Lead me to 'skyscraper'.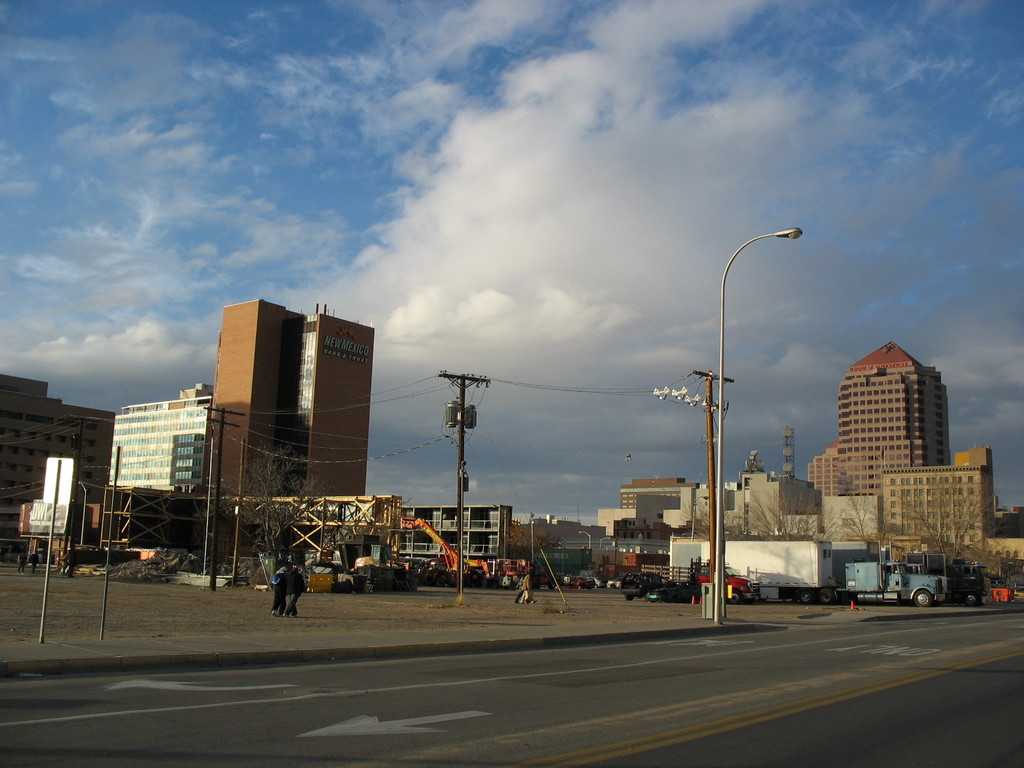
Lead to [215,298,369,511].
